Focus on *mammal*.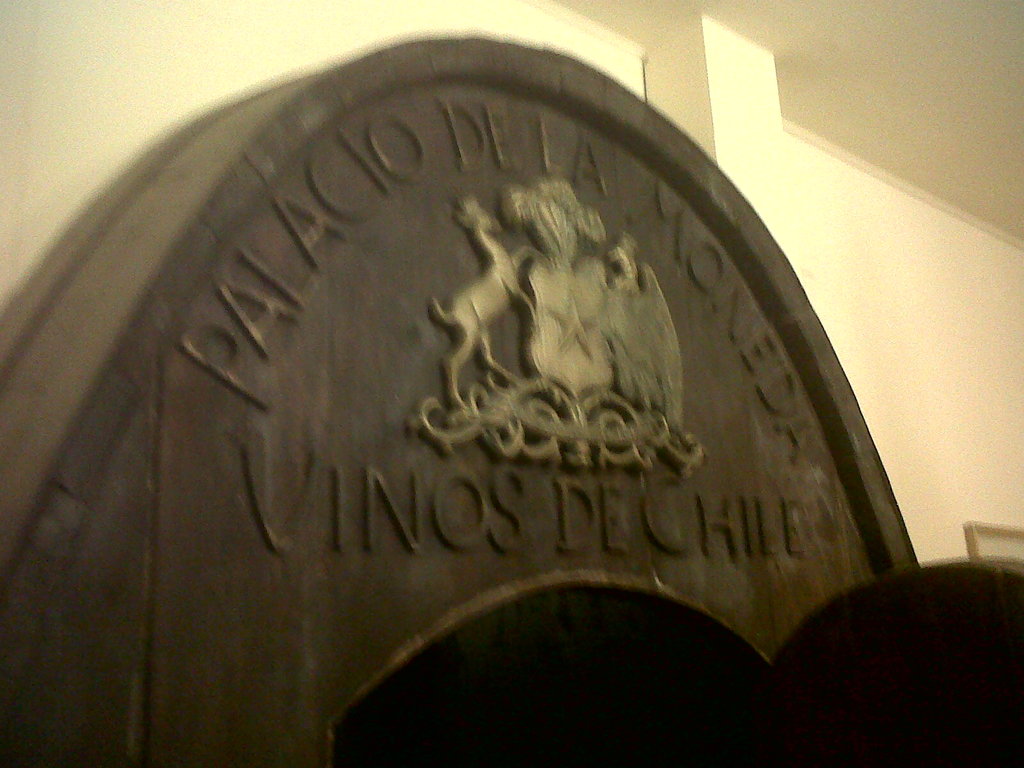
Focused at {"x1": 753, "y1": 526, "x2": 1023, "y2": 756}.
